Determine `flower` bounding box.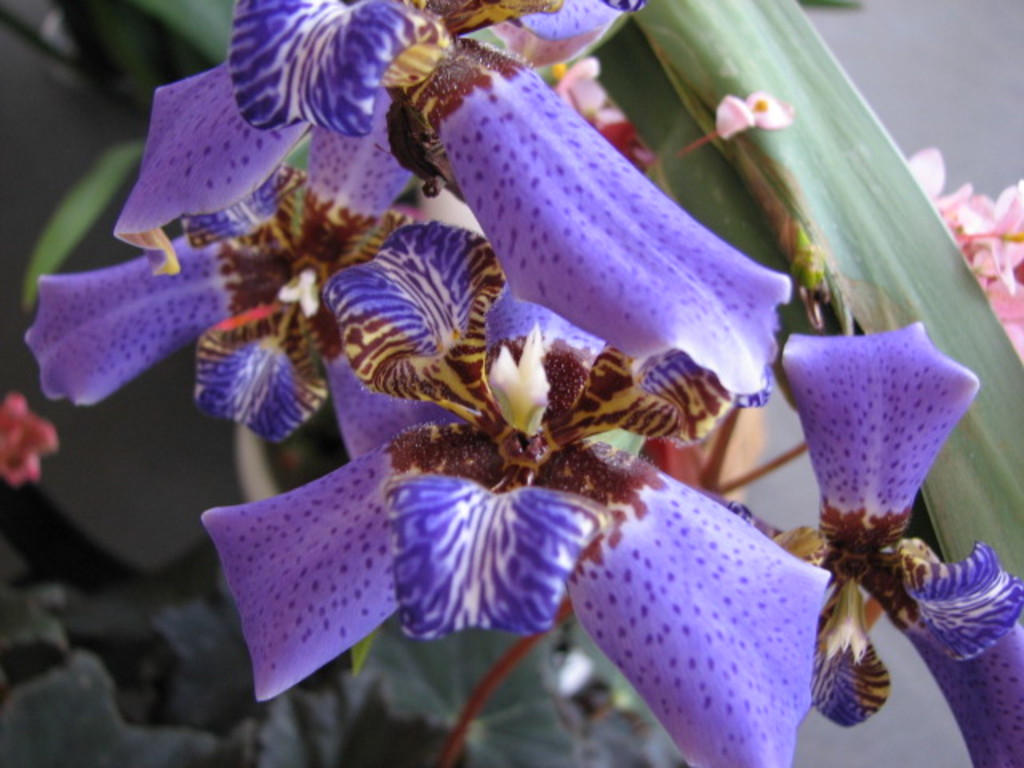
Determined: 901 146 1022 360.
